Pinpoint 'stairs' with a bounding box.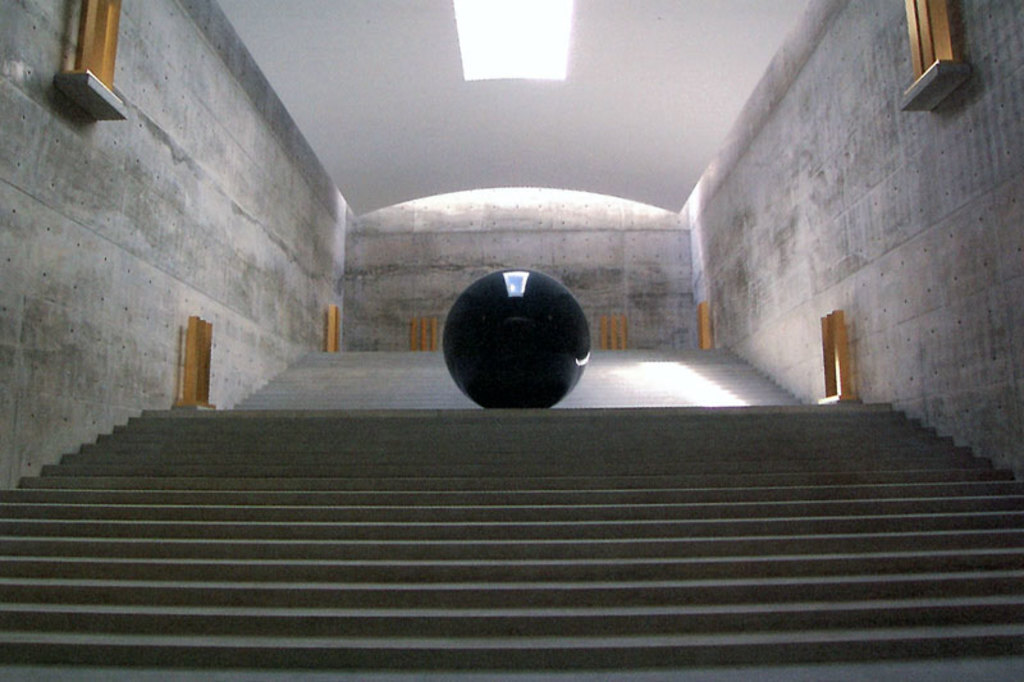
Rect(0, 339, 1023, 681).
